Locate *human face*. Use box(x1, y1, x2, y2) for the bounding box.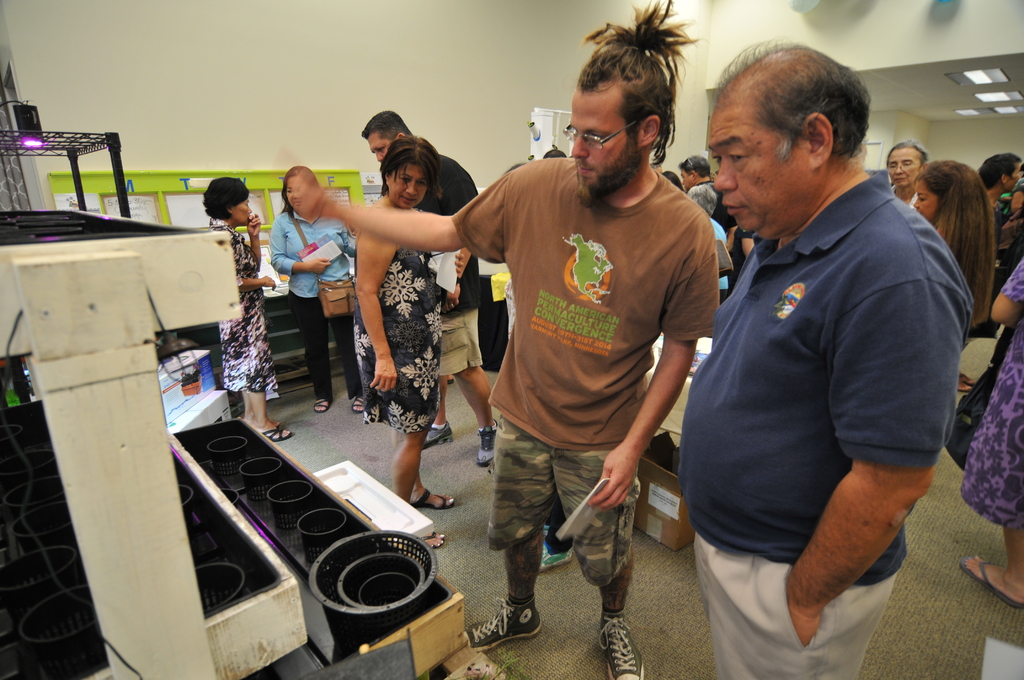
box(286, 174, 307, 212).
